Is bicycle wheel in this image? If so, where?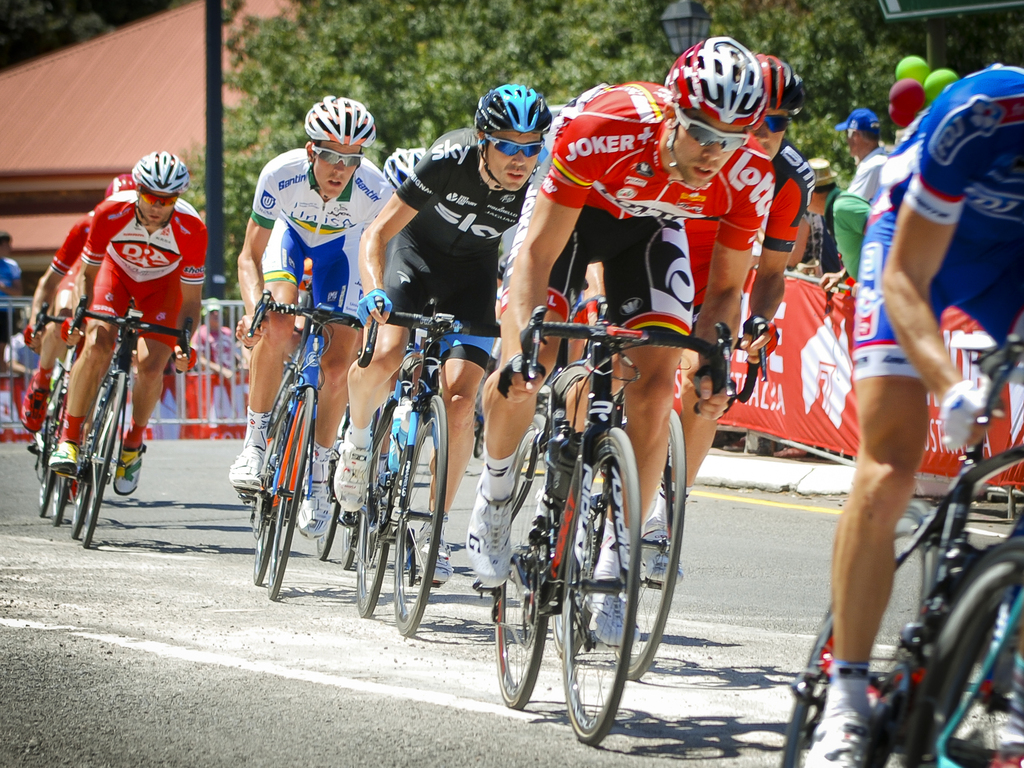
Yes, at 562, 435, 642, 744.
